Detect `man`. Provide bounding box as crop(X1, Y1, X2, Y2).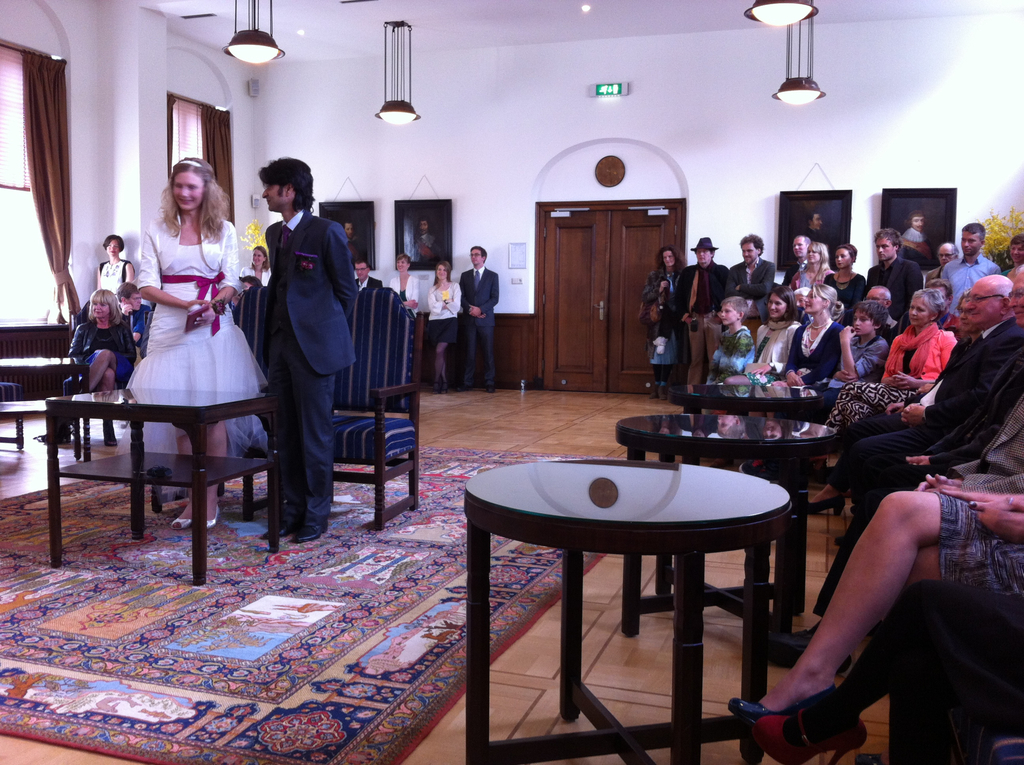
crop(341, 221, 365, 266).
